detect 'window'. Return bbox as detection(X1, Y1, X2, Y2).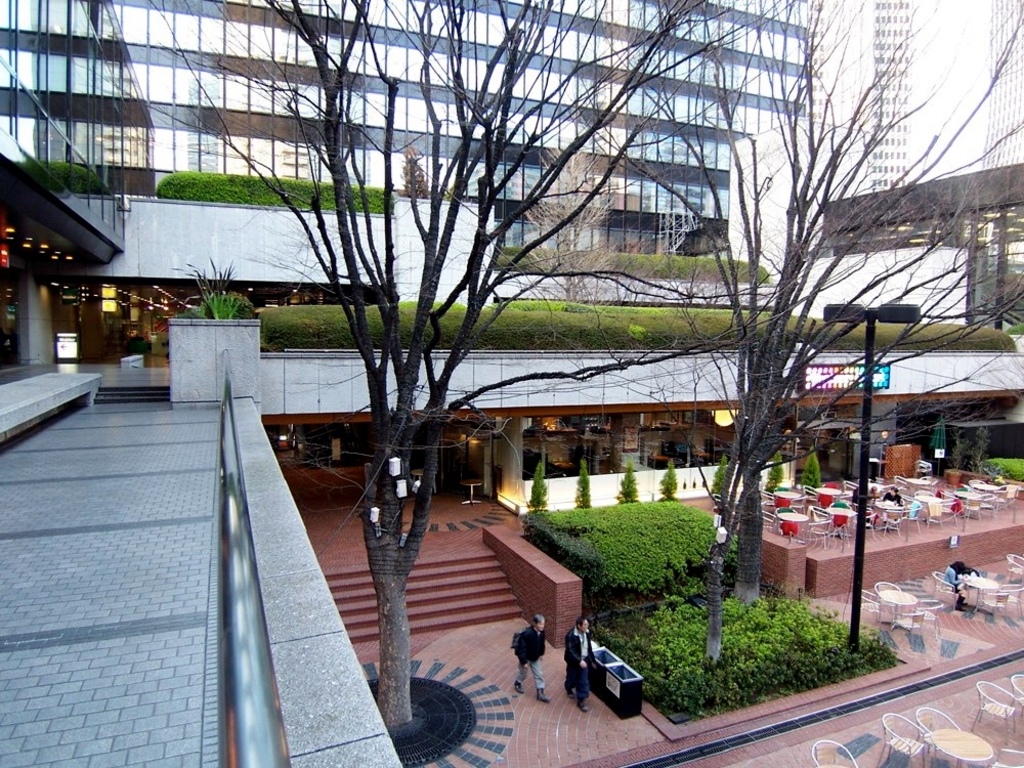
detection(563, 626, 598, 722).
